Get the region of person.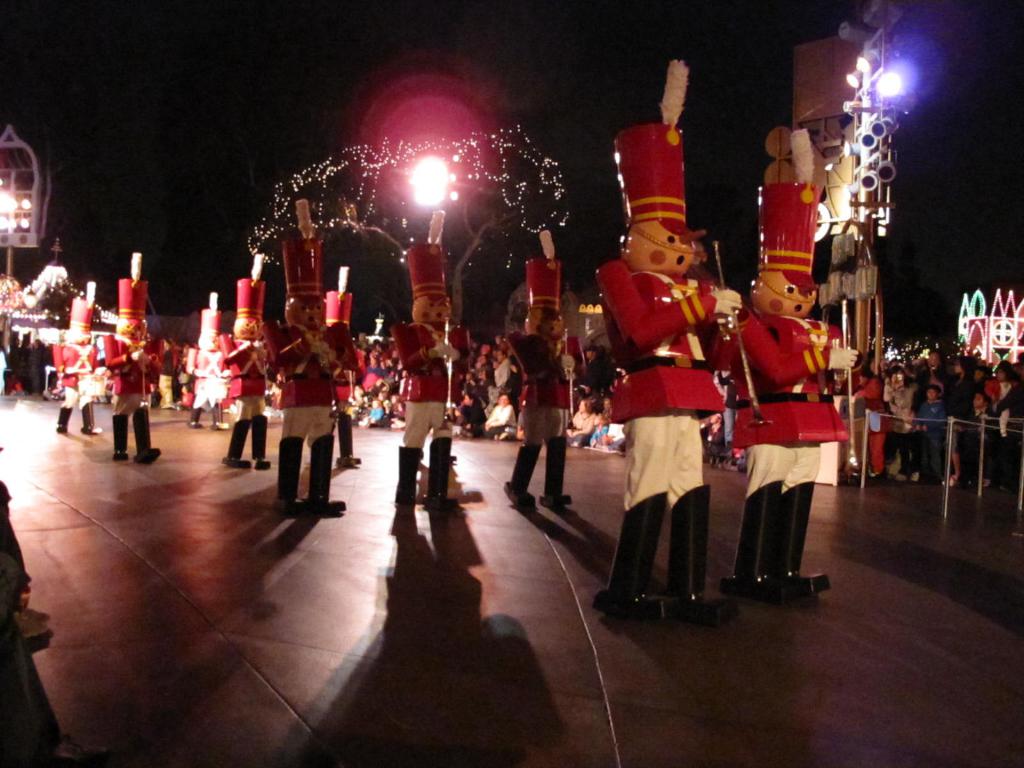
[left=365, top=348, right=392, bottom=387].
